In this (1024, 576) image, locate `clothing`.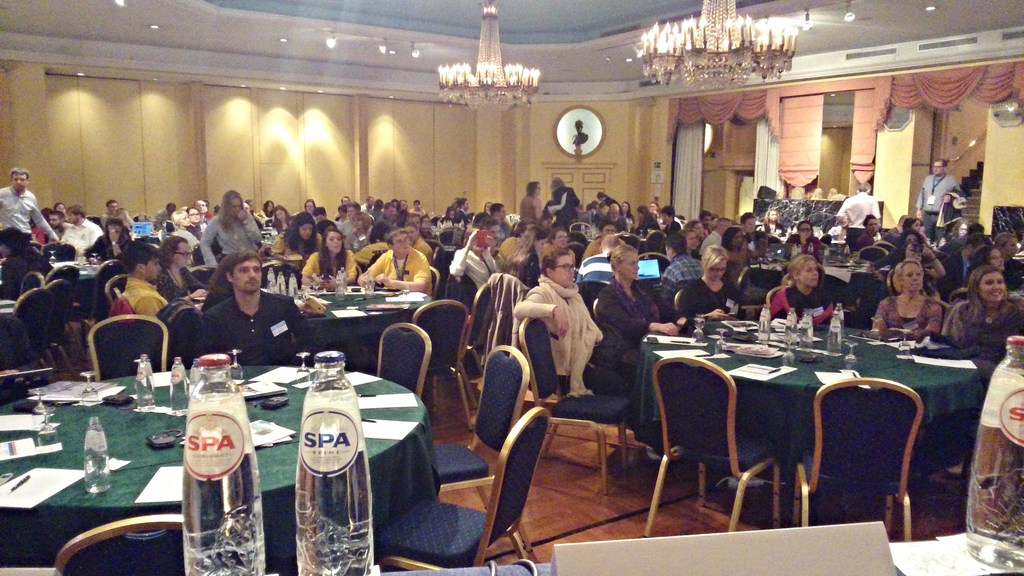
Bounding box: [302, 243, 354, 288].
